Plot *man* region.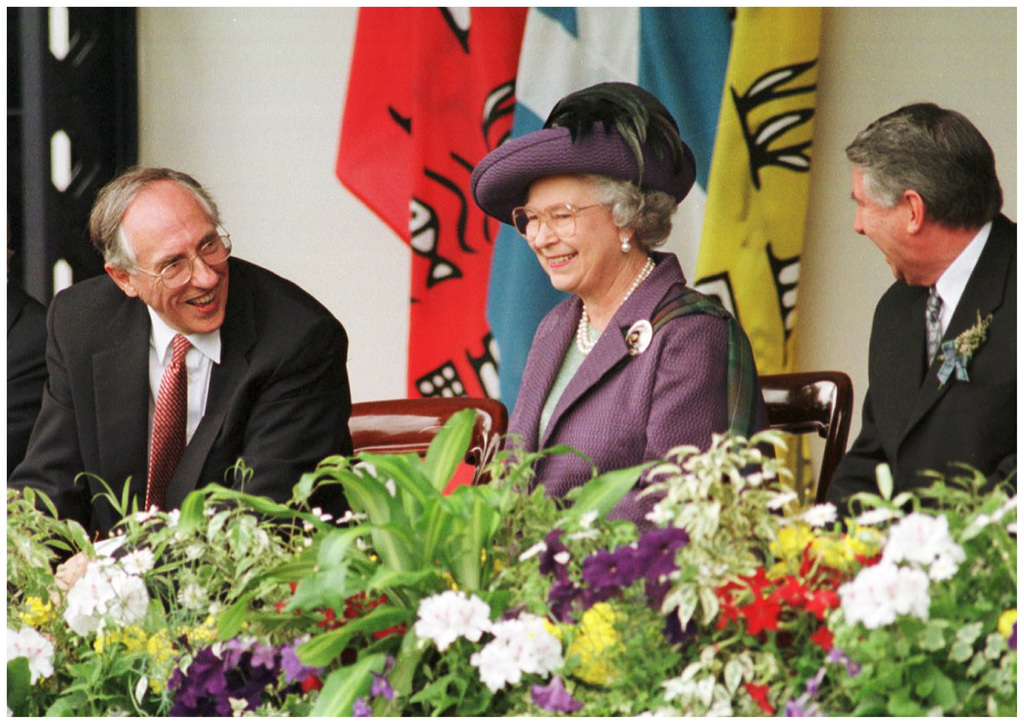
Plotted at bbox=[6, 165, 358, 574].
